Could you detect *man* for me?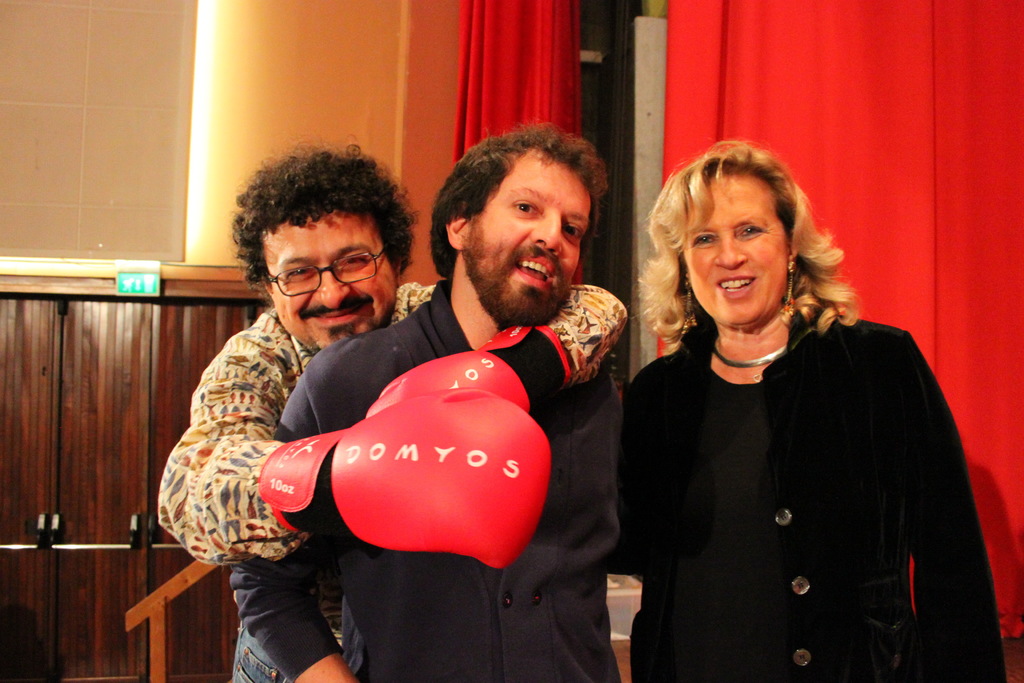
Detection result: {"x1": 148, "y1": 138, "x2": 636, "y2": 682}.
